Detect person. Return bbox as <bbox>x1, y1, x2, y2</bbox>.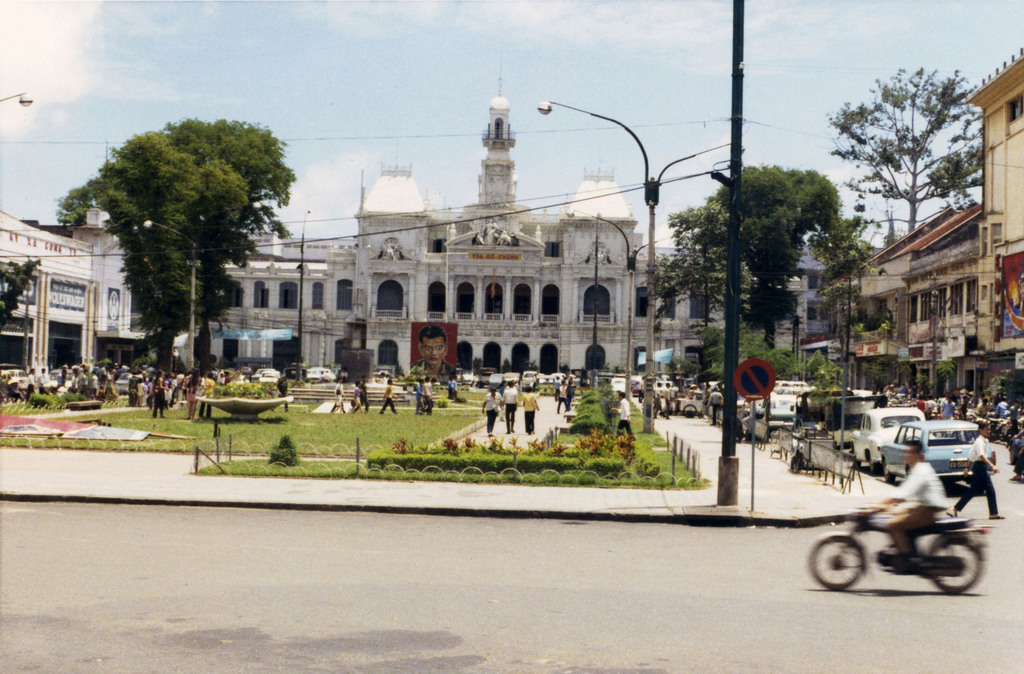
<bbox>479, 383, 499, 433</bbox>.
